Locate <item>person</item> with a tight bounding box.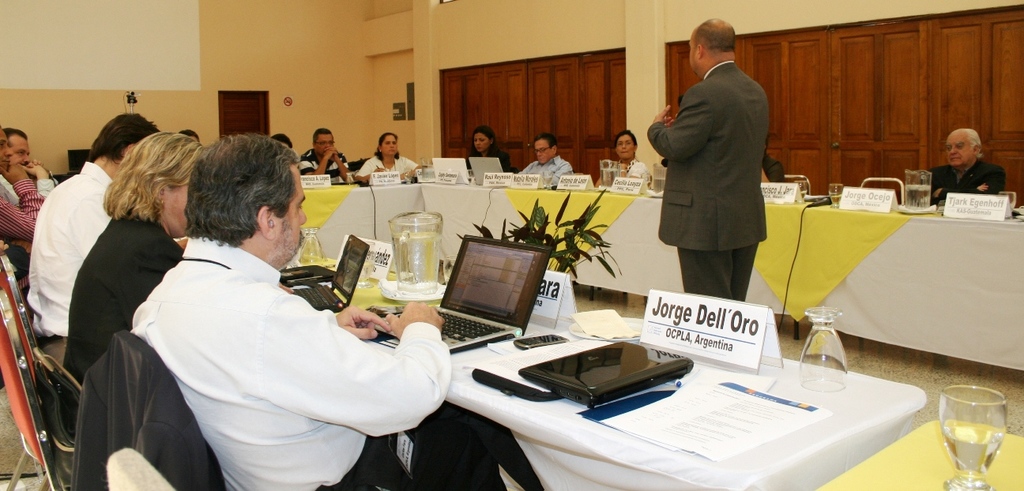
920 126 1003 205.
